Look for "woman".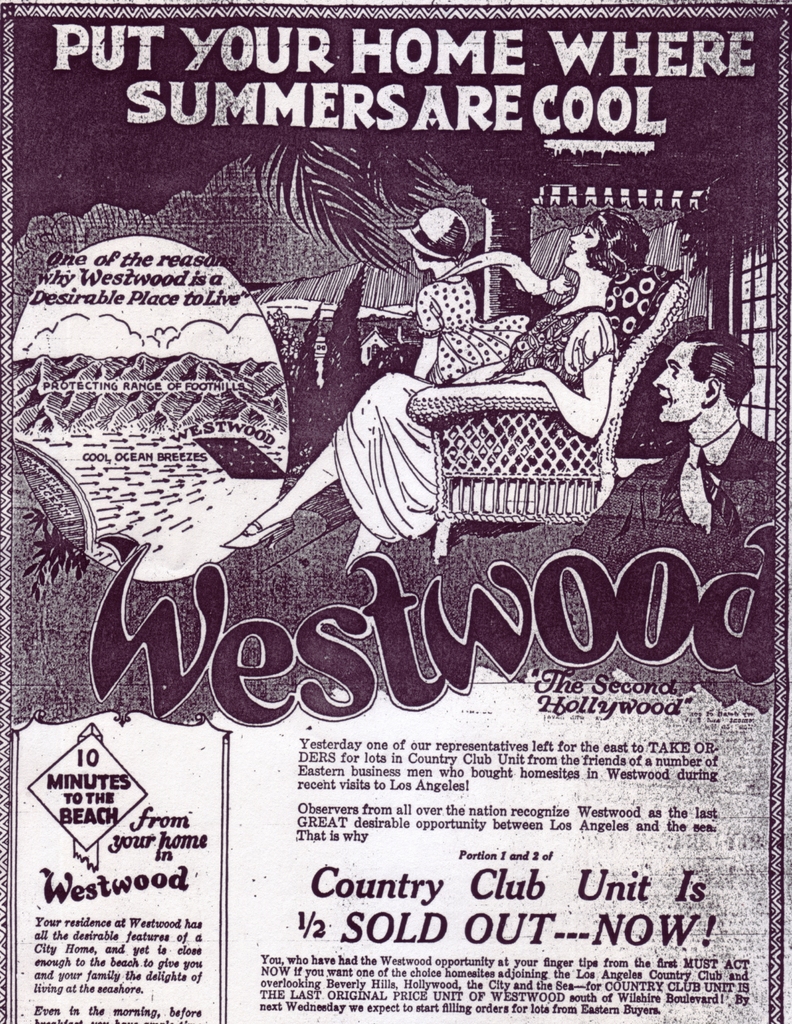
Found: pyautogui.locateOnScreen(608, 301, 763, 536).
